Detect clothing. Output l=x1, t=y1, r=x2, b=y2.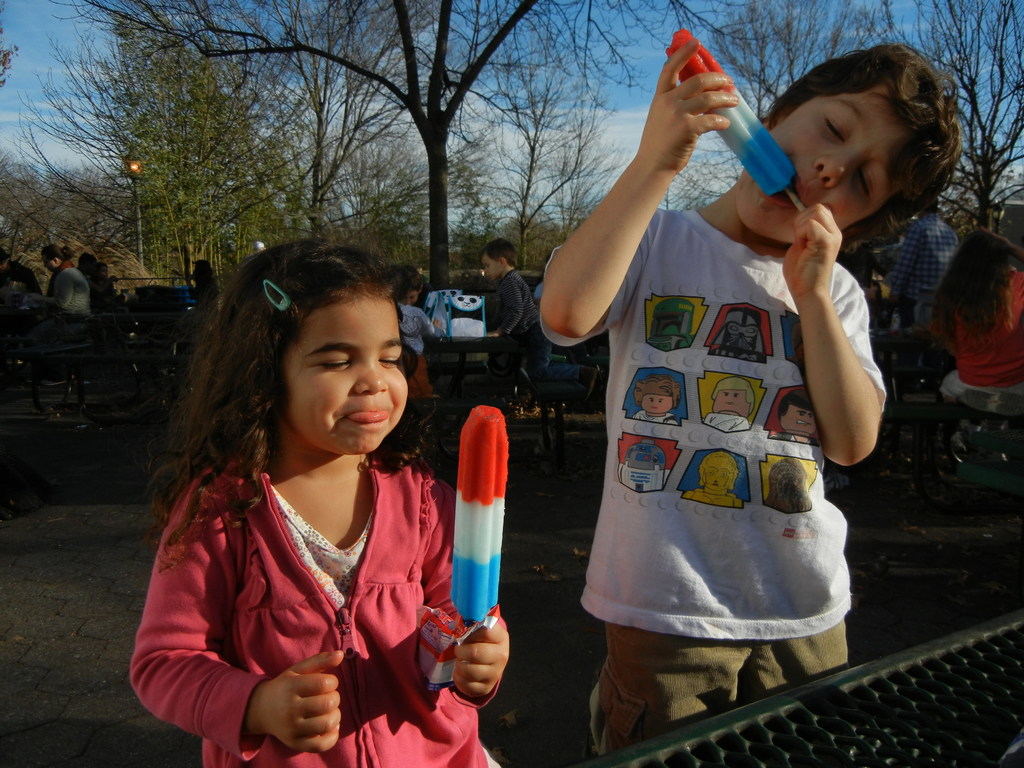
l=143, t=378, r=459, b=750.
